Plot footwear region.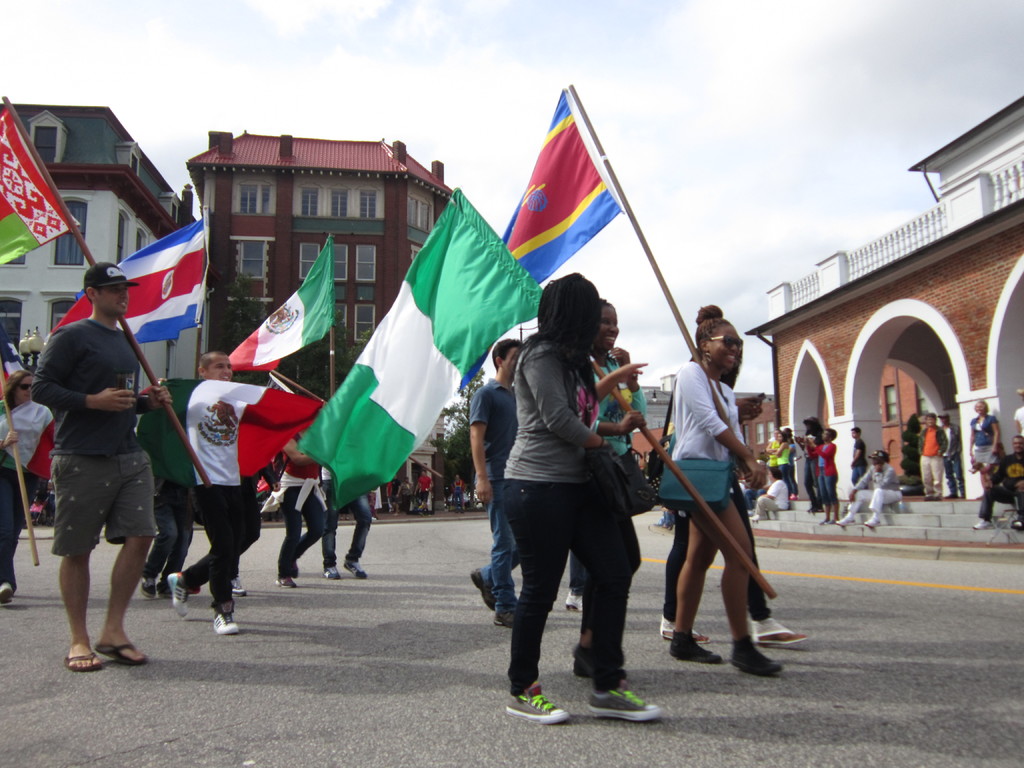
Plotted at [372,502,490,521].
